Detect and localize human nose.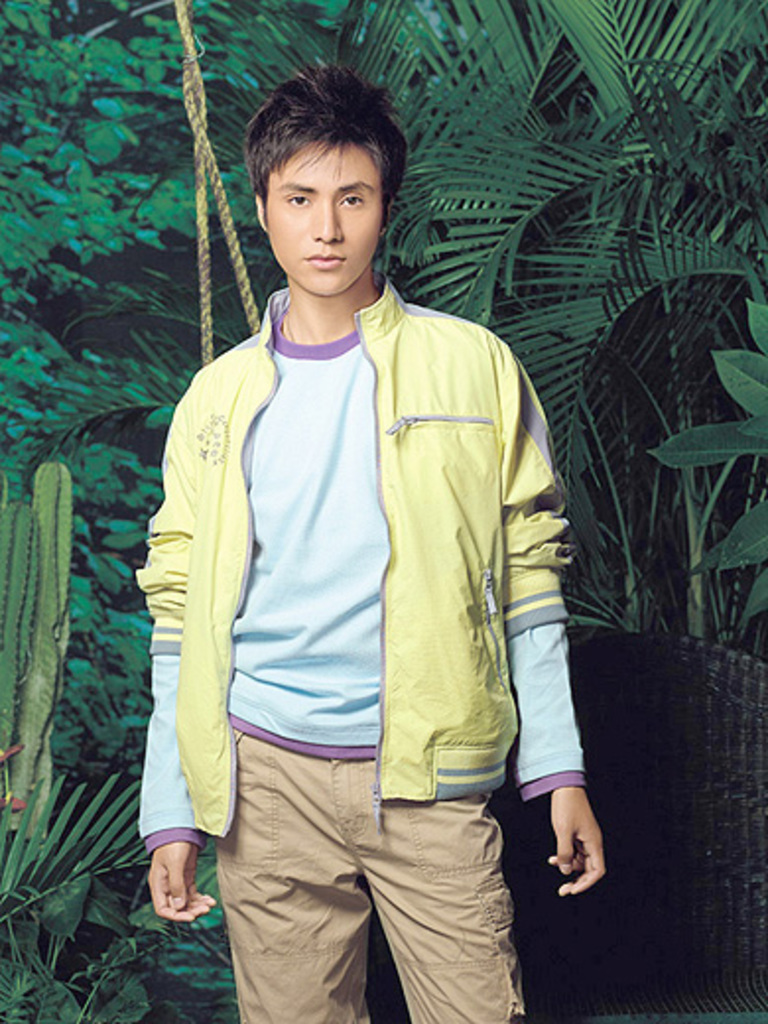
Localized at pyautogui.locateOnScreen(309, 191, 343, 240).
